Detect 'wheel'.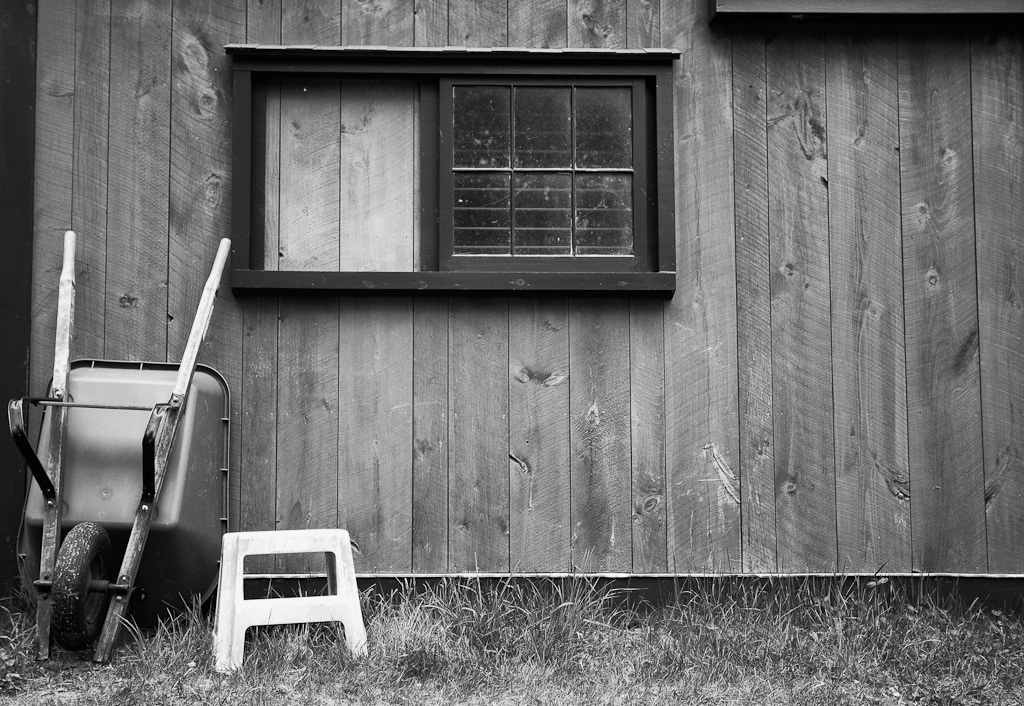
Detected at region(31, 532, 119, 658).
